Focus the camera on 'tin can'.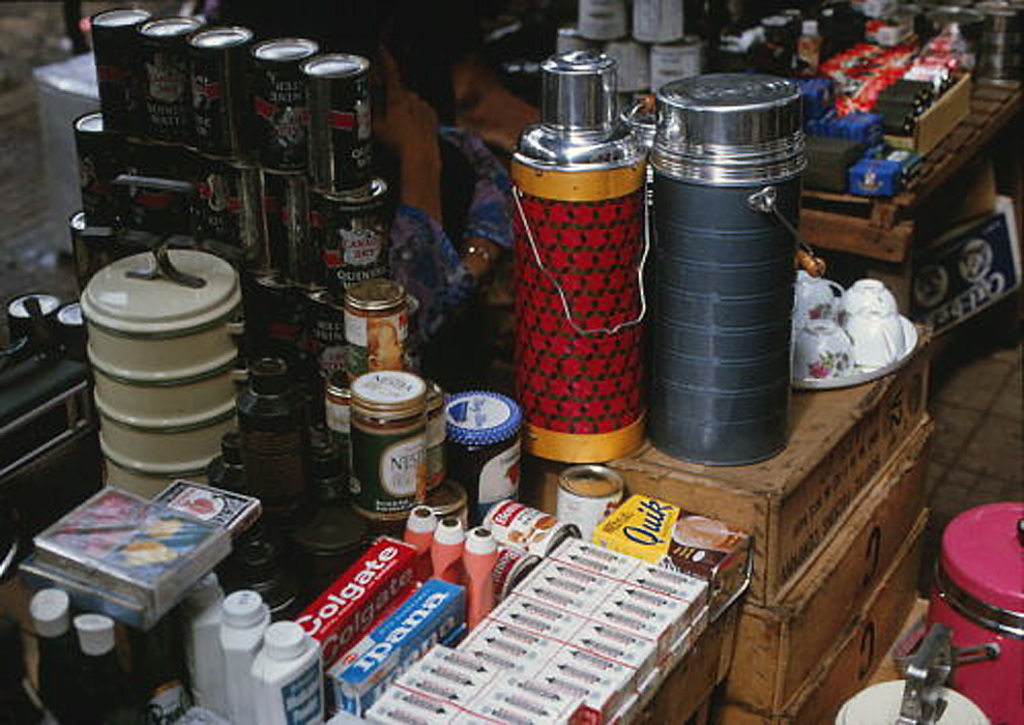
Focus region: 302:284:348:386.
